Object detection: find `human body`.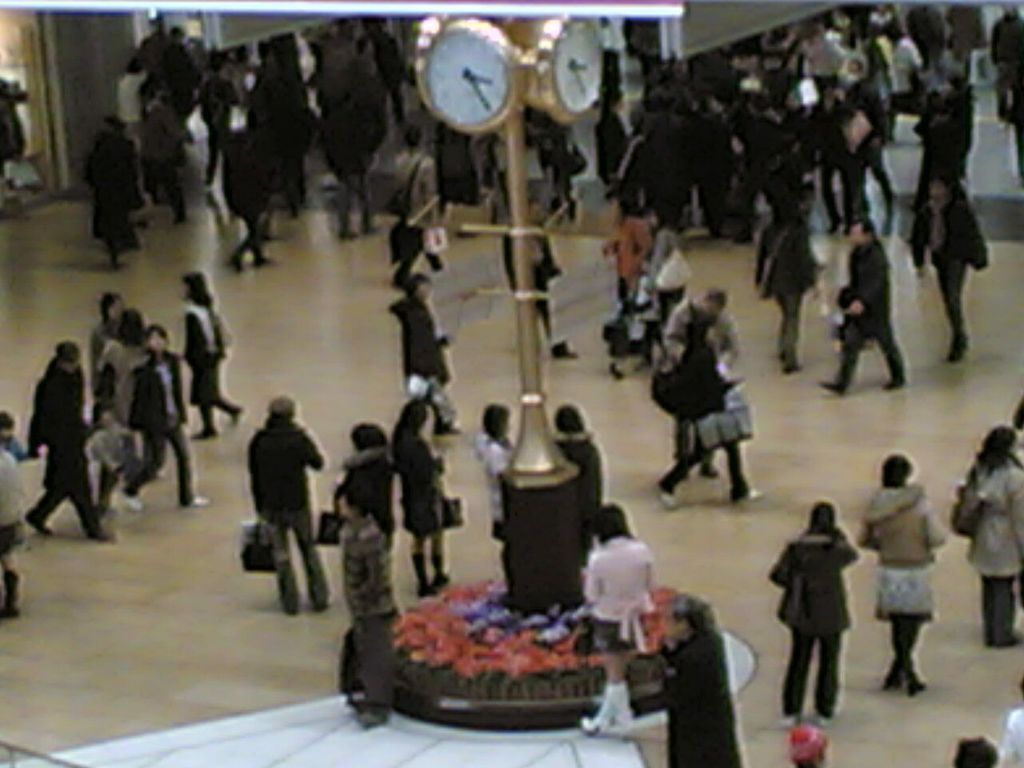
x1=341, y1=415, x2=399, y2=547.
